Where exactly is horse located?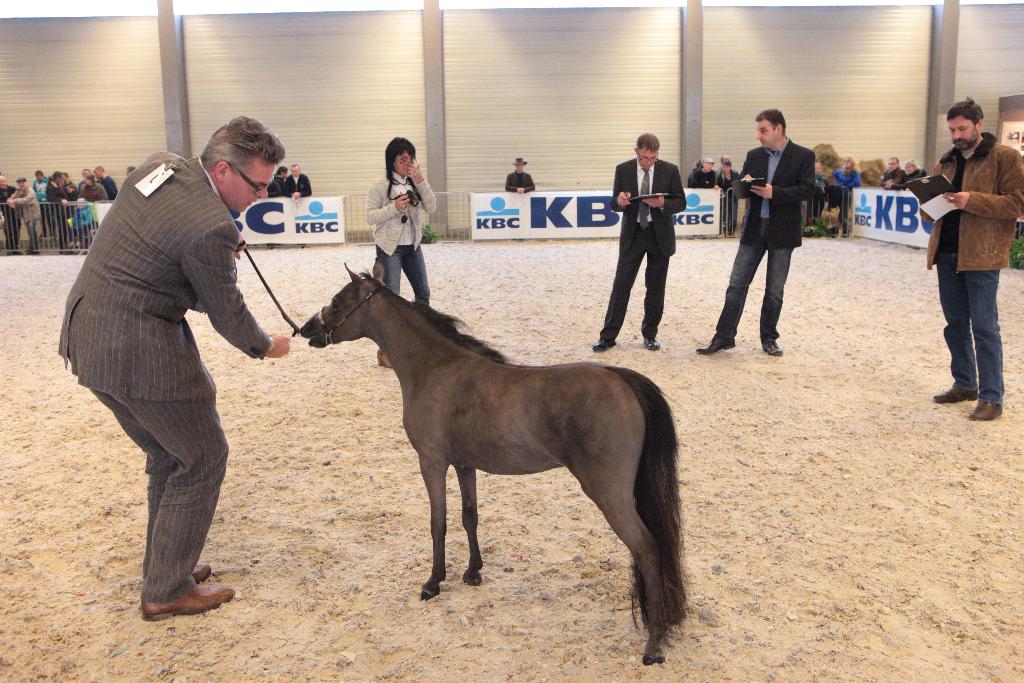
Its bounding box is region(296, 255, 696, 671).
